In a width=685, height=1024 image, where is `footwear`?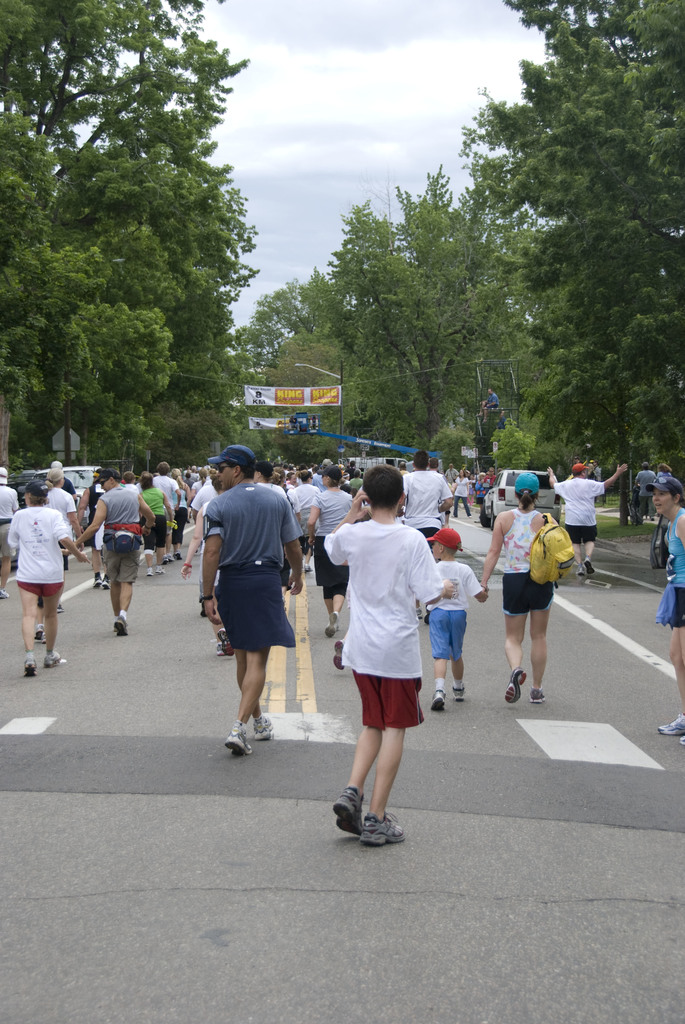
locate(657, 714, 684, 735).
